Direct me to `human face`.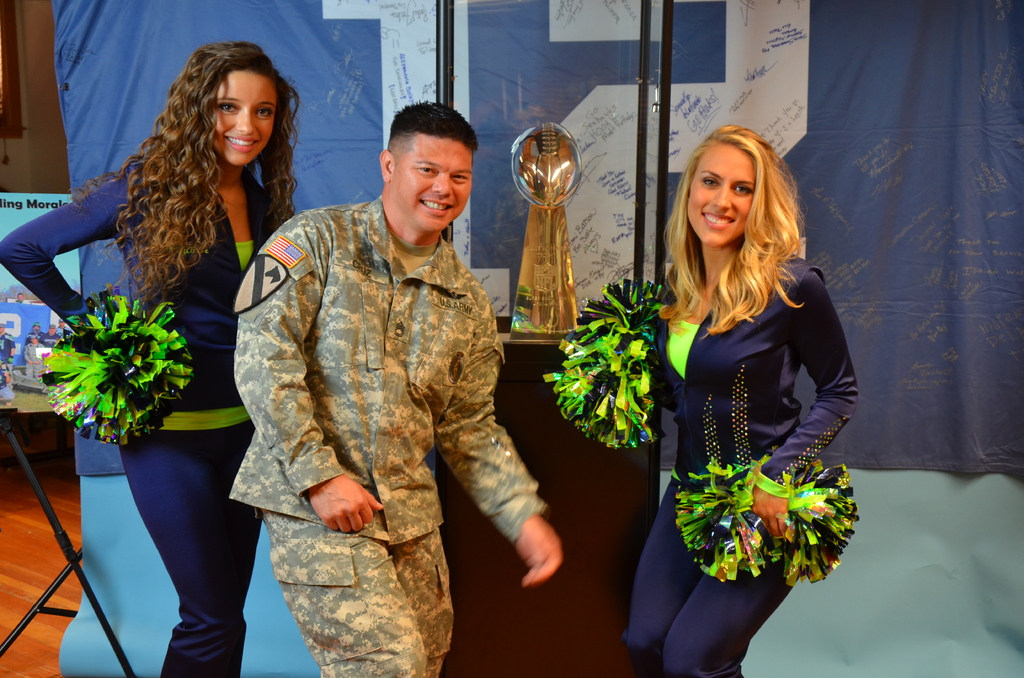
Direction: region(686, 145, 754, 246).
